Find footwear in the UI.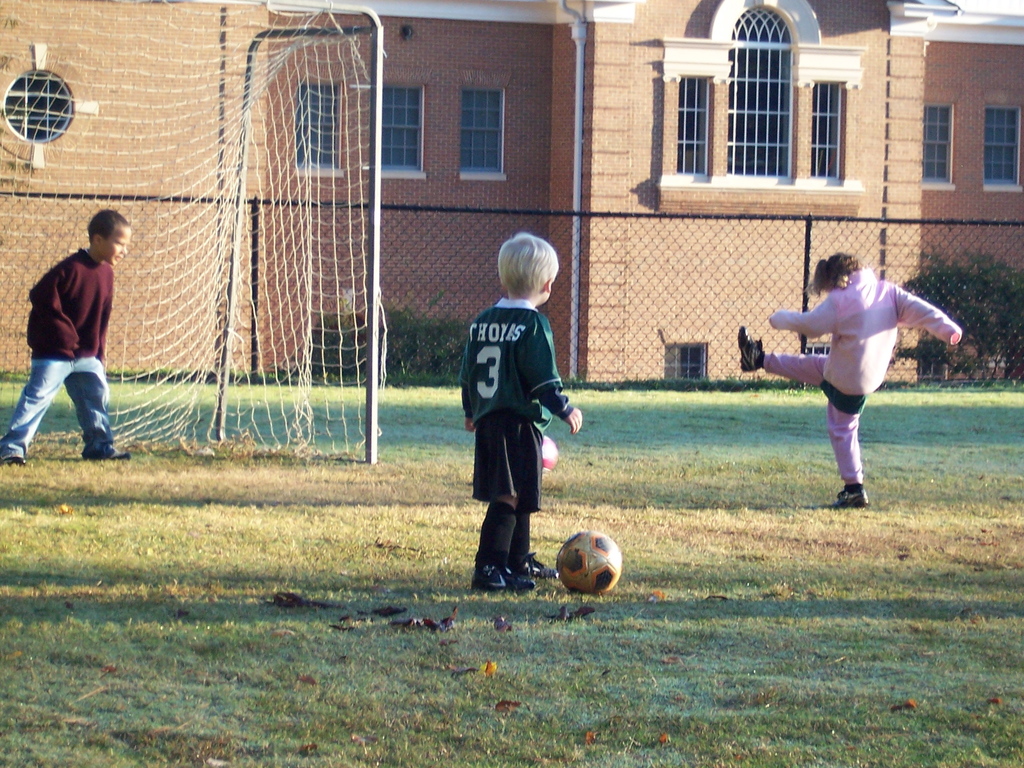
UI element at 477/557/529/591.
